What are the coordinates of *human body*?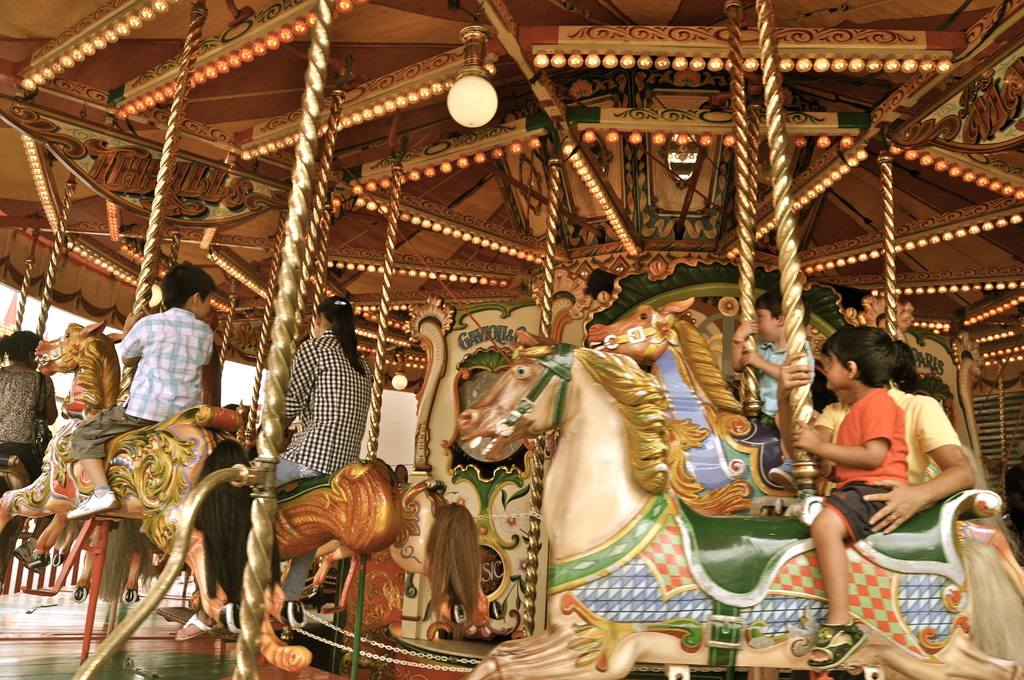
bbox=[724, 320, 822, 498].
